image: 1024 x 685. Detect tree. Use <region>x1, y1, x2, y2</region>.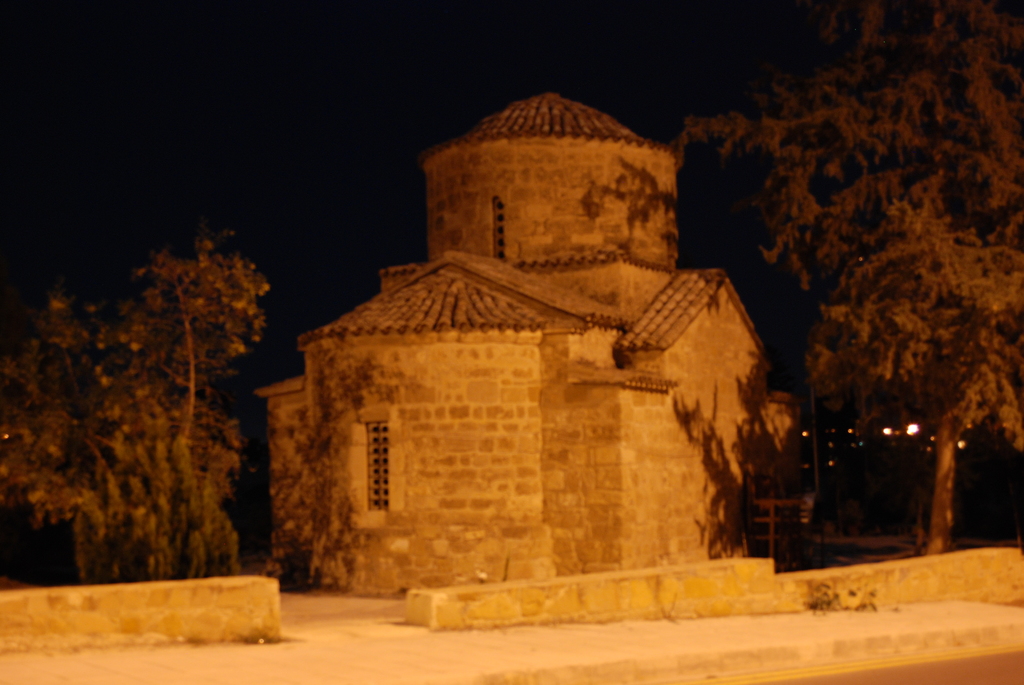
<region>653, 0, 1023, 574</region>.
